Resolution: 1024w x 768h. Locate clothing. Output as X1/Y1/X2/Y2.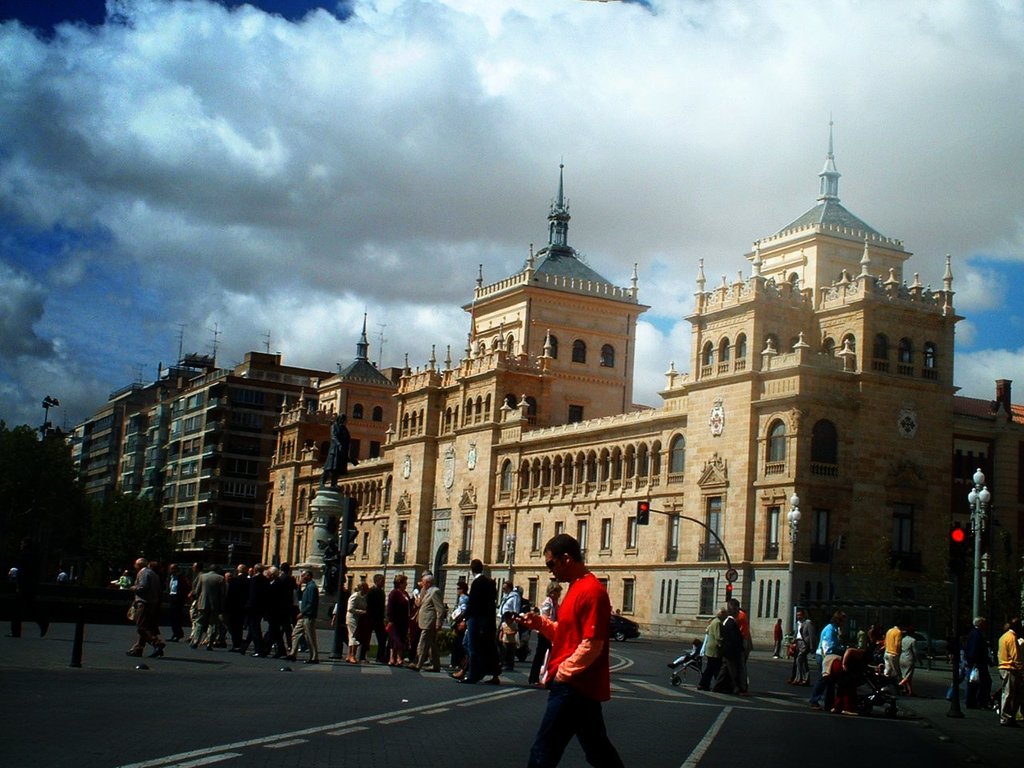
850/627/868/654.
